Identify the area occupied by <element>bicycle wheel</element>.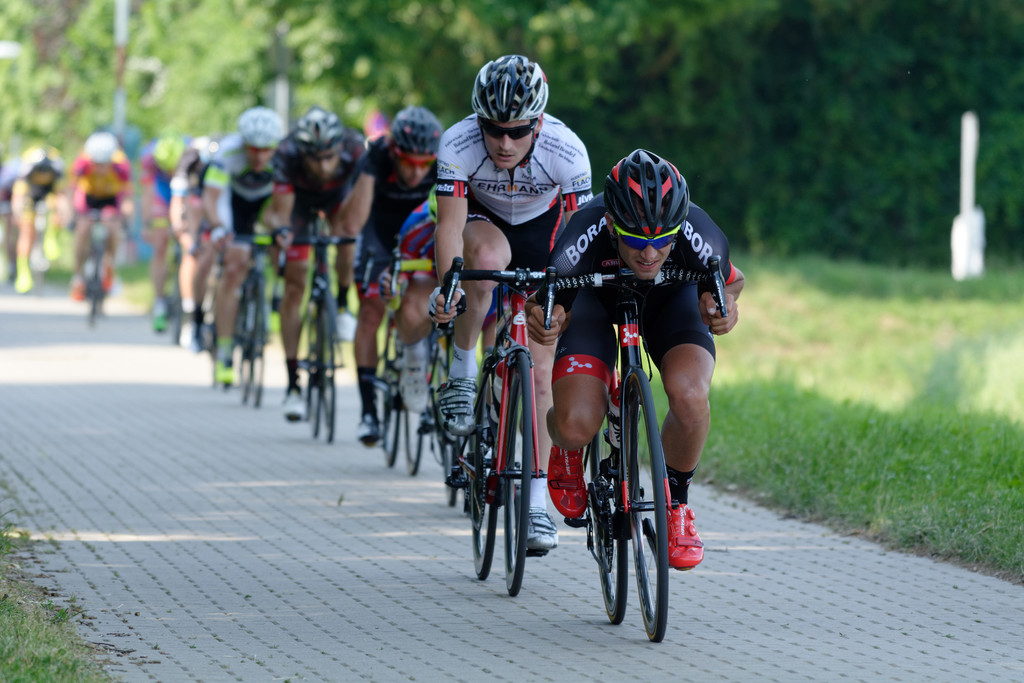
Area: box(381, 313, 402, 468).
